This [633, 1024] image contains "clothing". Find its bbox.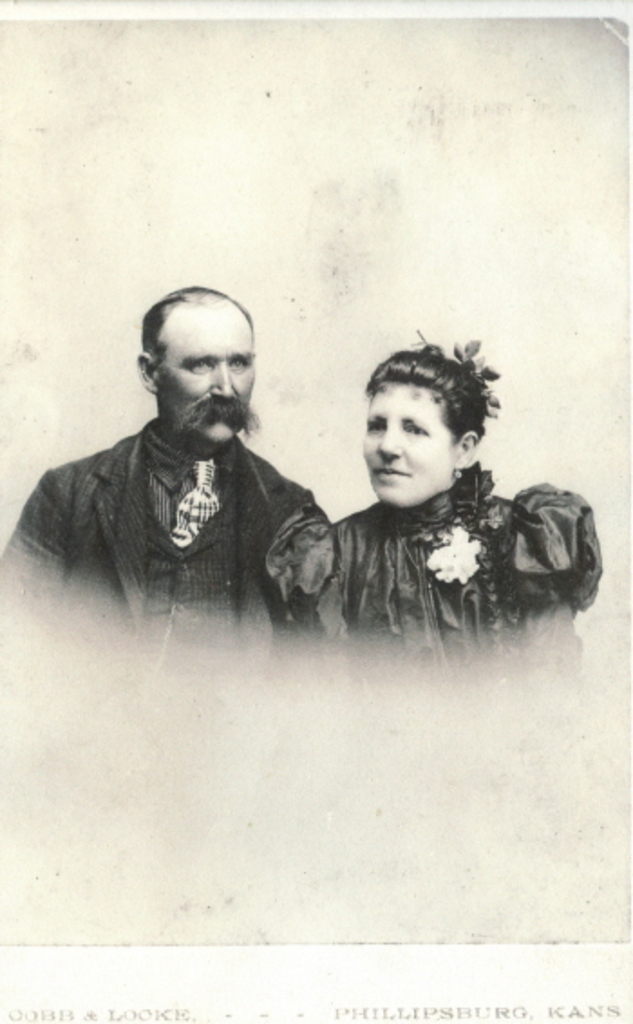
rect(338, 465, 599, 673).
